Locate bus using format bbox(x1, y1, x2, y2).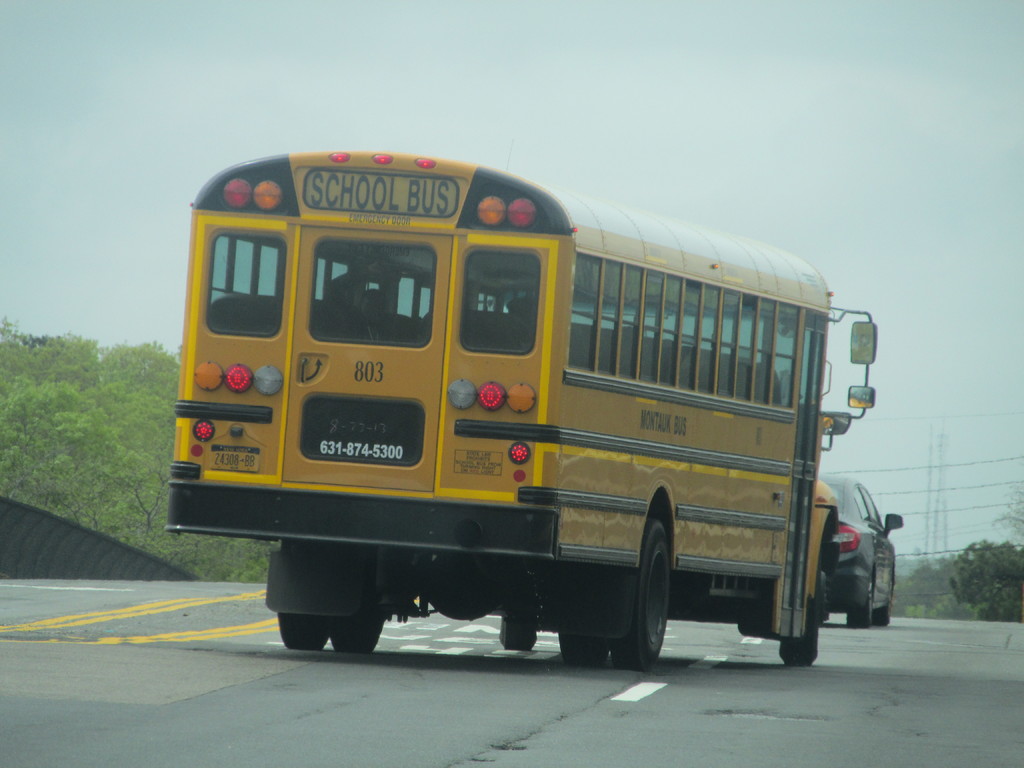
bbox(168, 140, 877, 672).
